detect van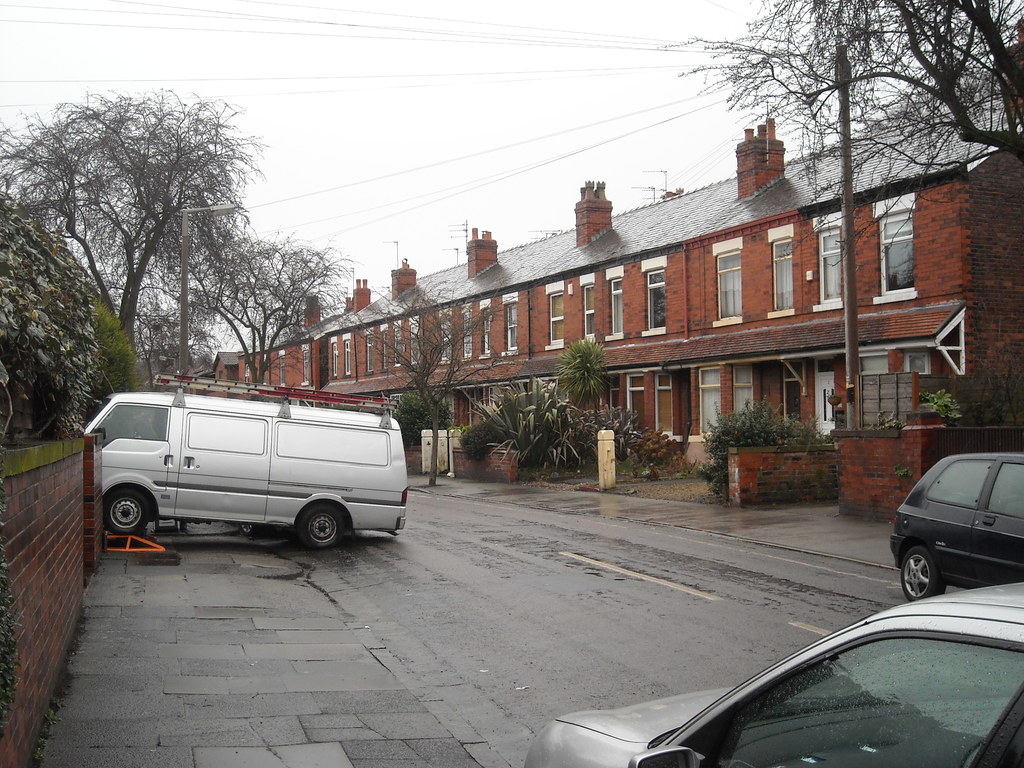
box(83, 372, 409, 554)
